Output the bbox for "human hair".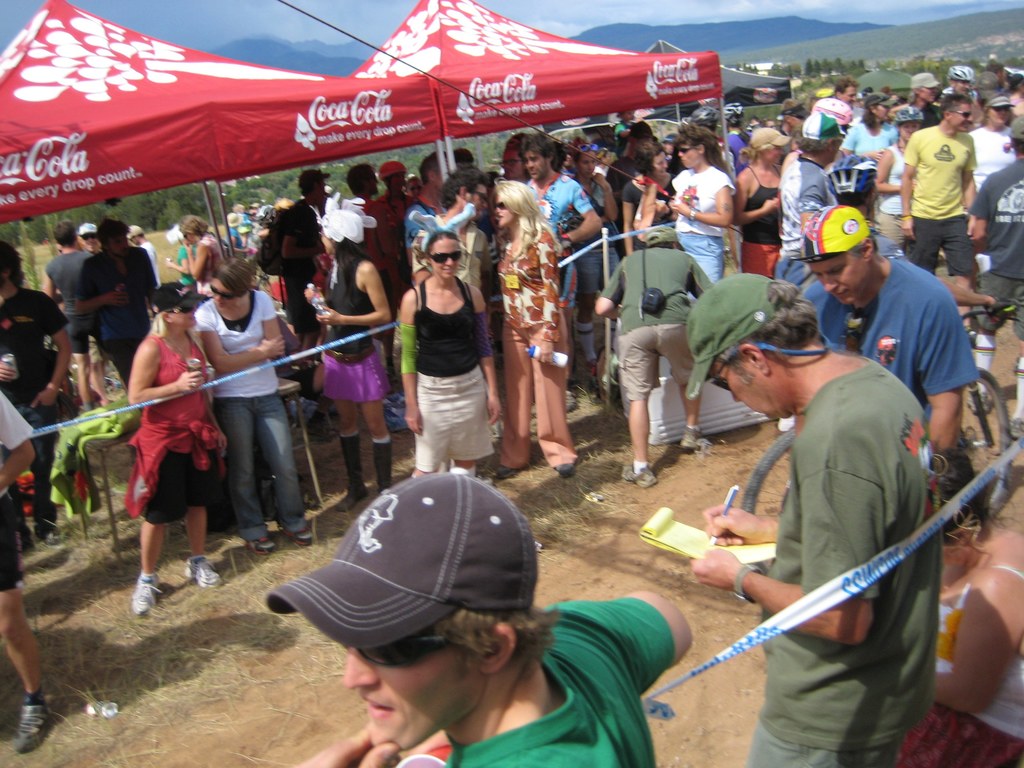
860/102/877/128.
